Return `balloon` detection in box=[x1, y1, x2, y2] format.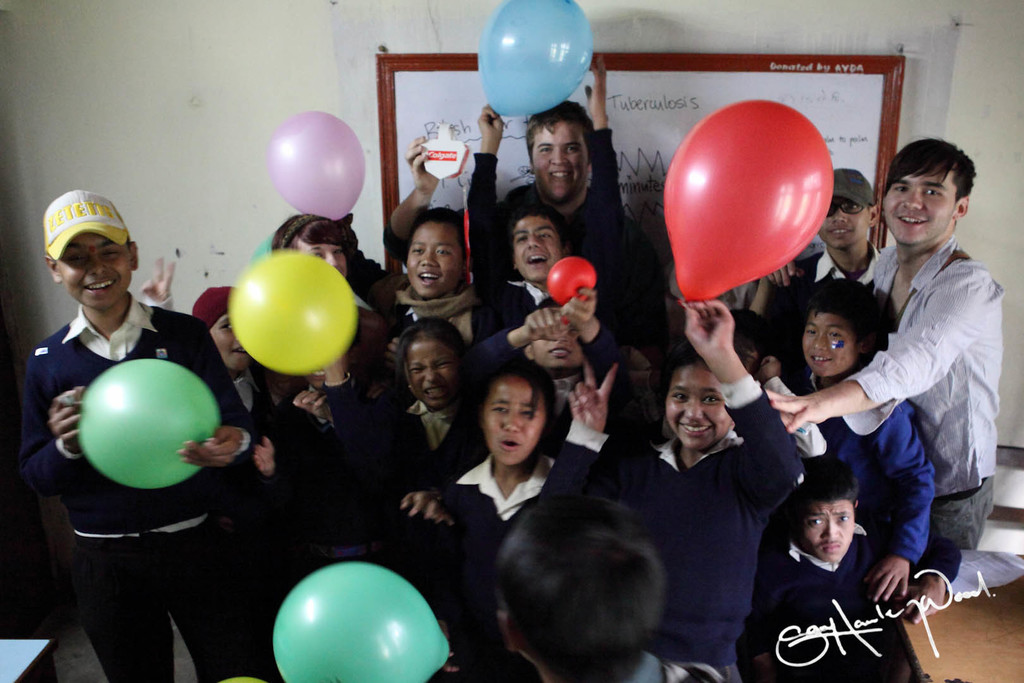
box=[661, 101, 831, 300].
